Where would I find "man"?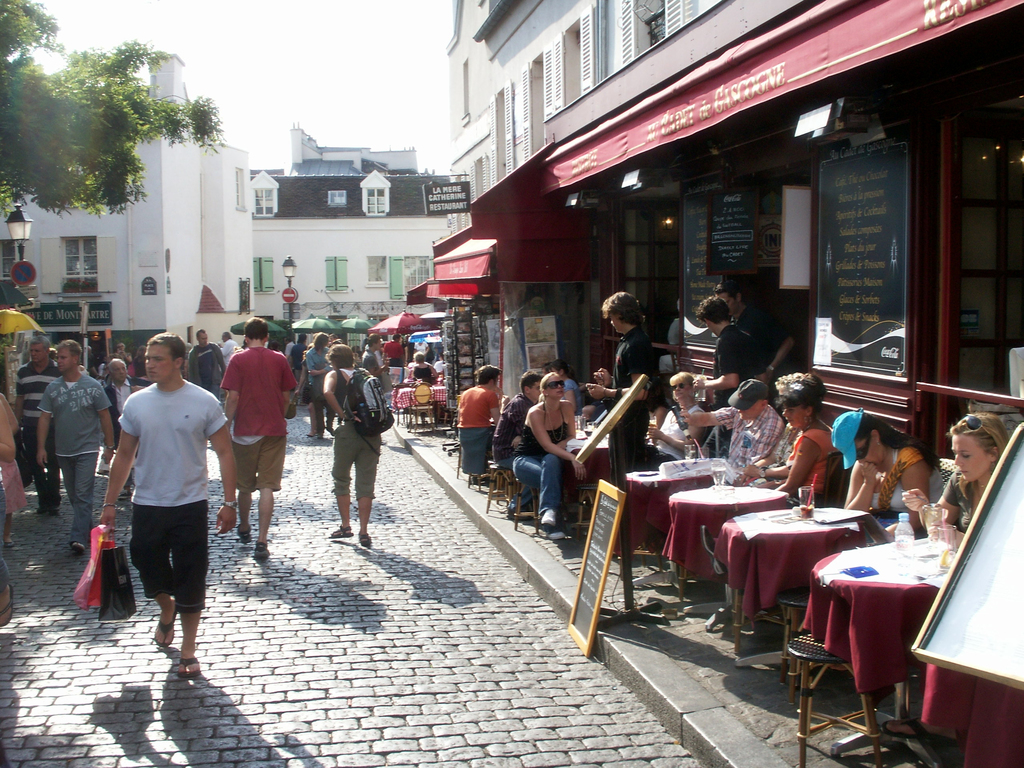
At crop(456, 363, 508, 461).
